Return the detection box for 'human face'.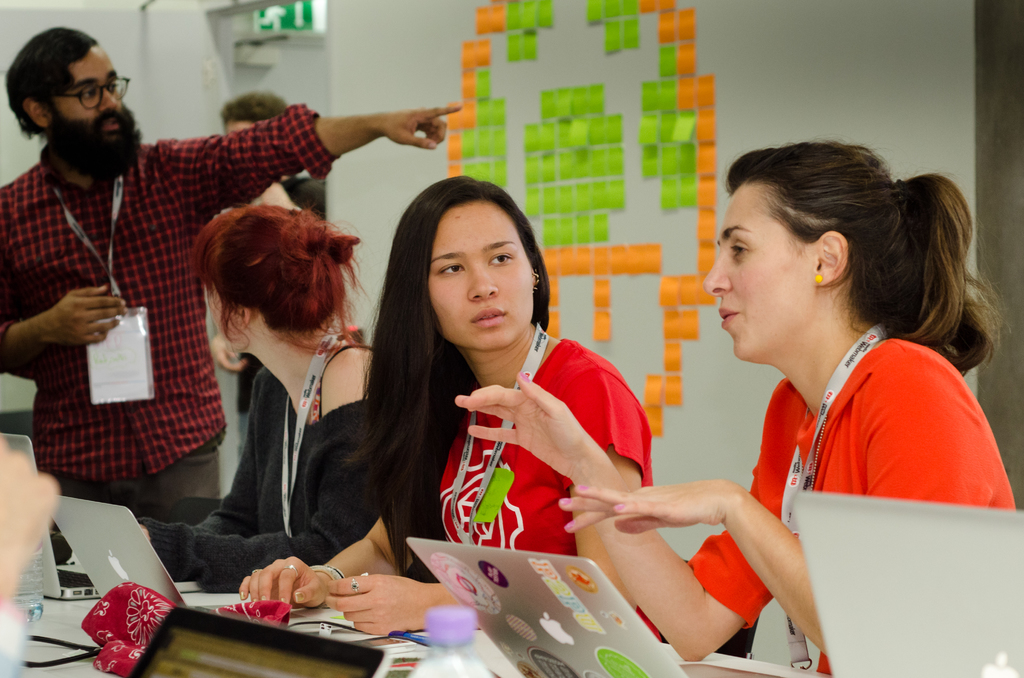
crop(205, 280, 244, 353).
